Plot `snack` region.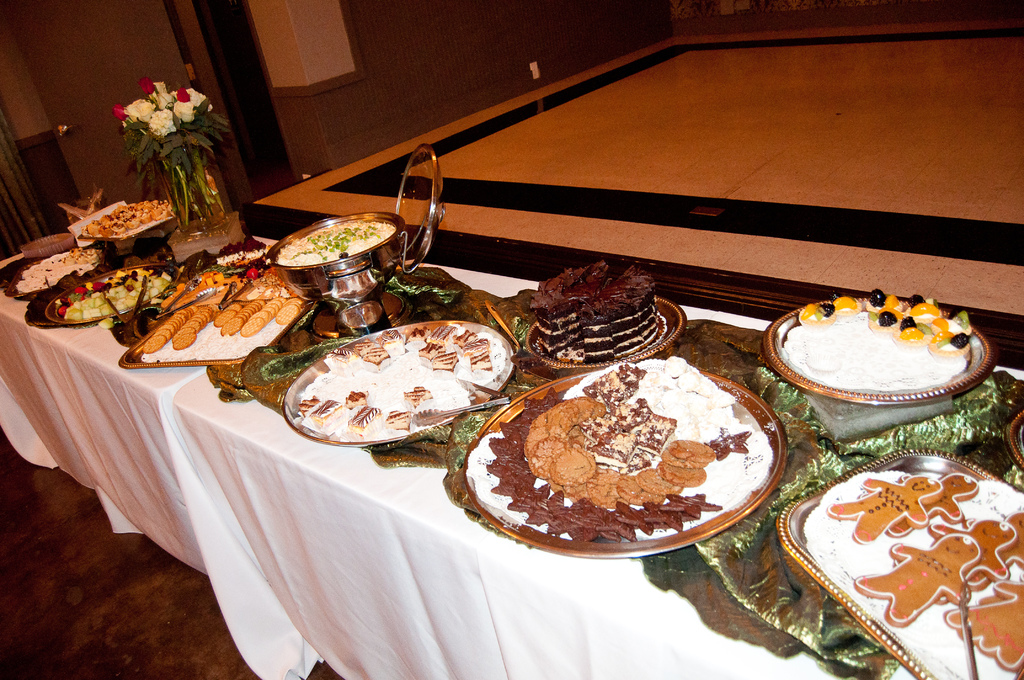
Plotted at (left=483, top=347, right=776, bottom=548).
